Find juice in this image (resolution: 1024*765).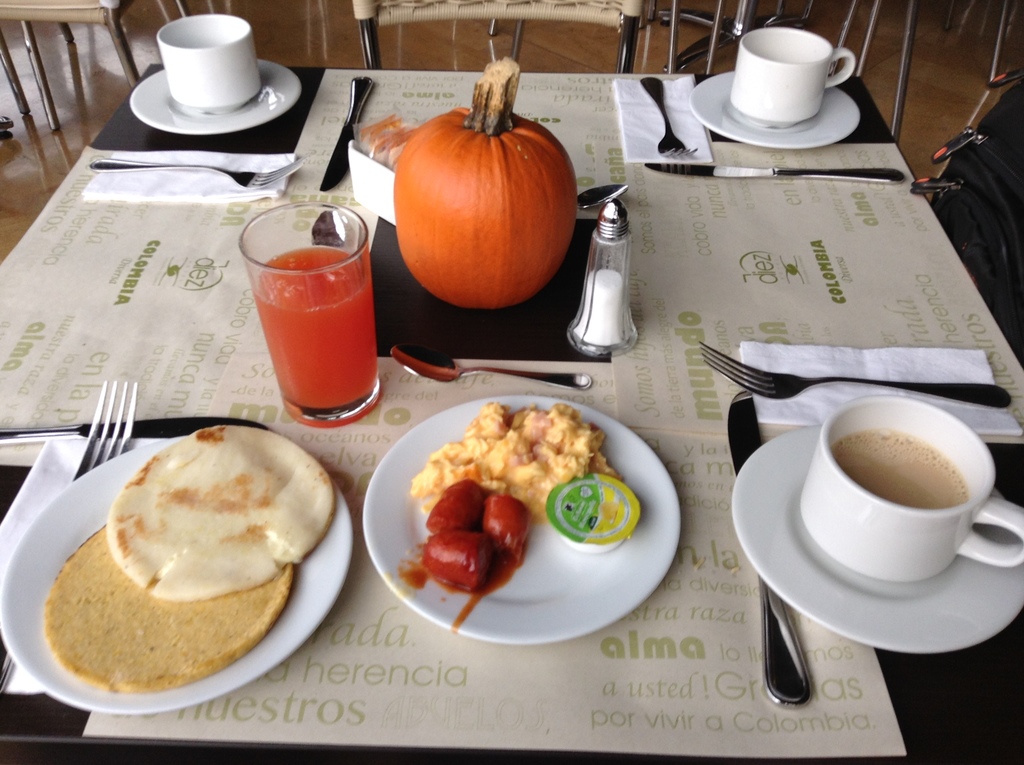
box=[250, 220, 383, 428].
